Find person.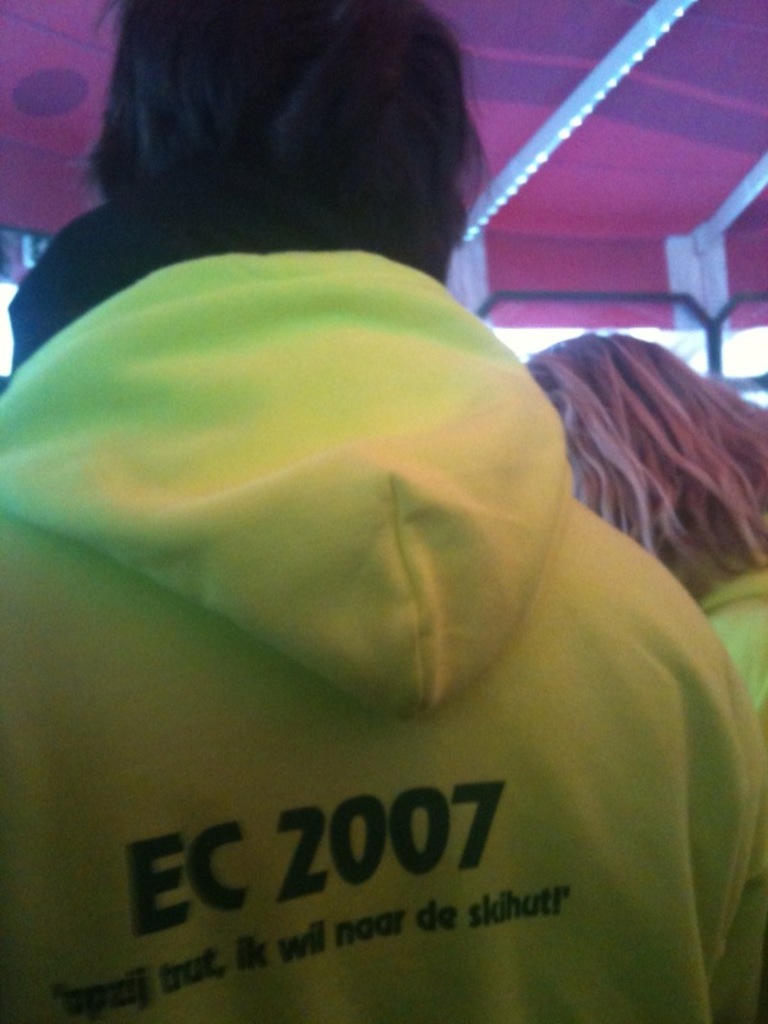
x1=525, y1=329, x2=767, y2=750.
